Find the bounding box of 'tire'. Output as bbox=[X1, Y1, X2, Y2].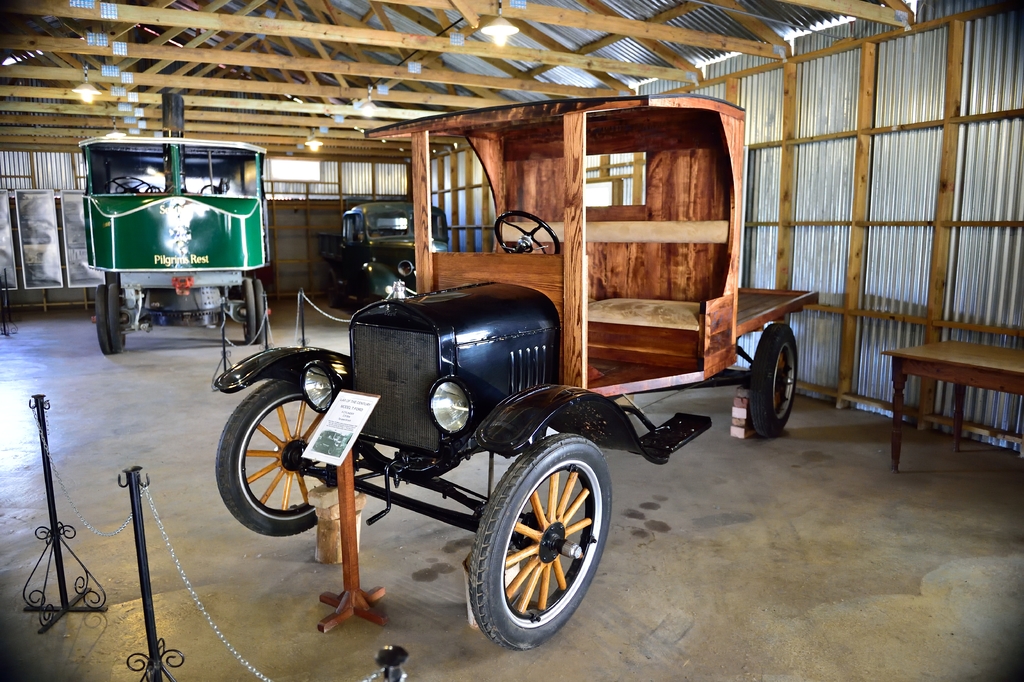
bbox=[206, 381, 377, 535].
